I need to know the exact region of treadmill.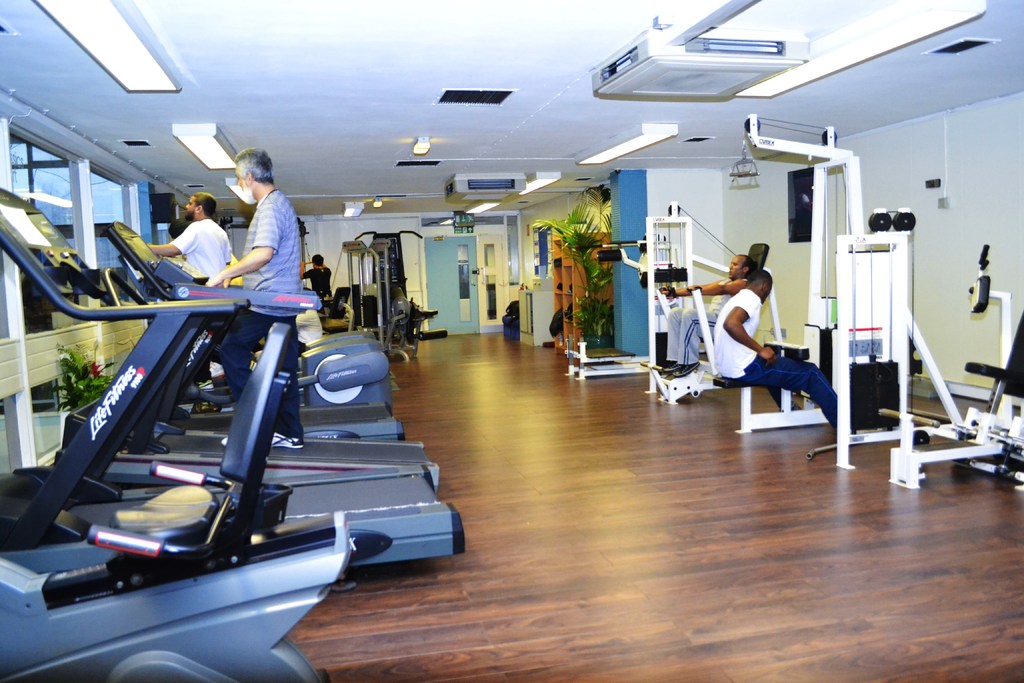
Region: l=47, t=217, r=438, b=494.
